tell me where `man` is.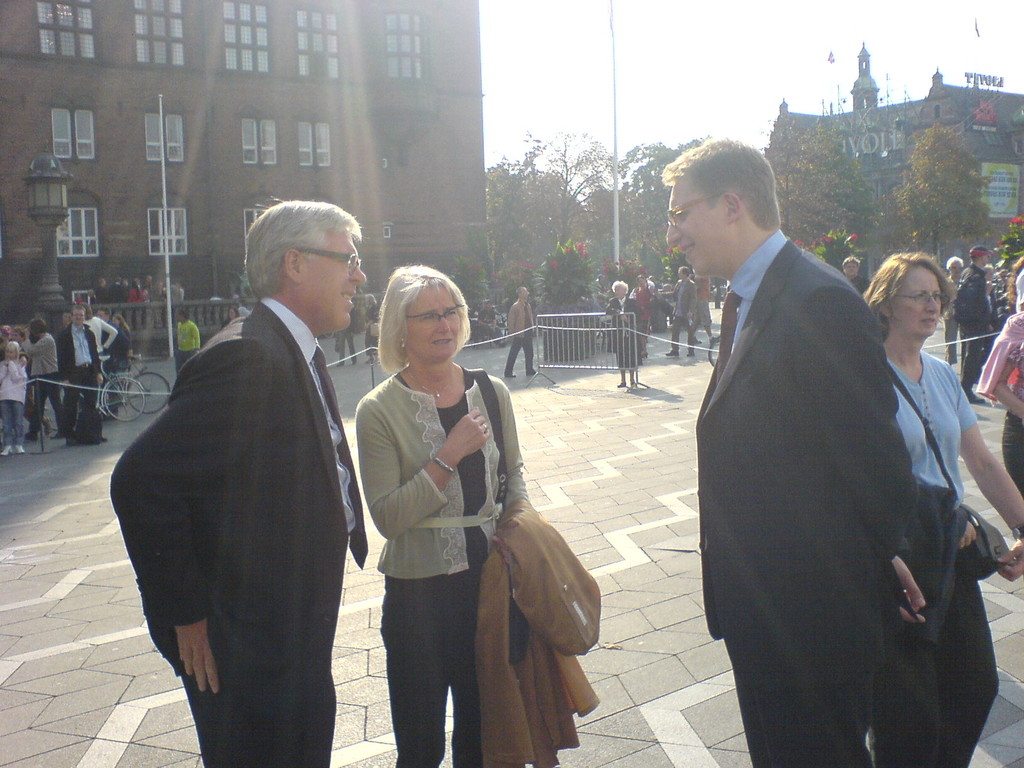
`man` is at locate(655, 135, 927, 767).
